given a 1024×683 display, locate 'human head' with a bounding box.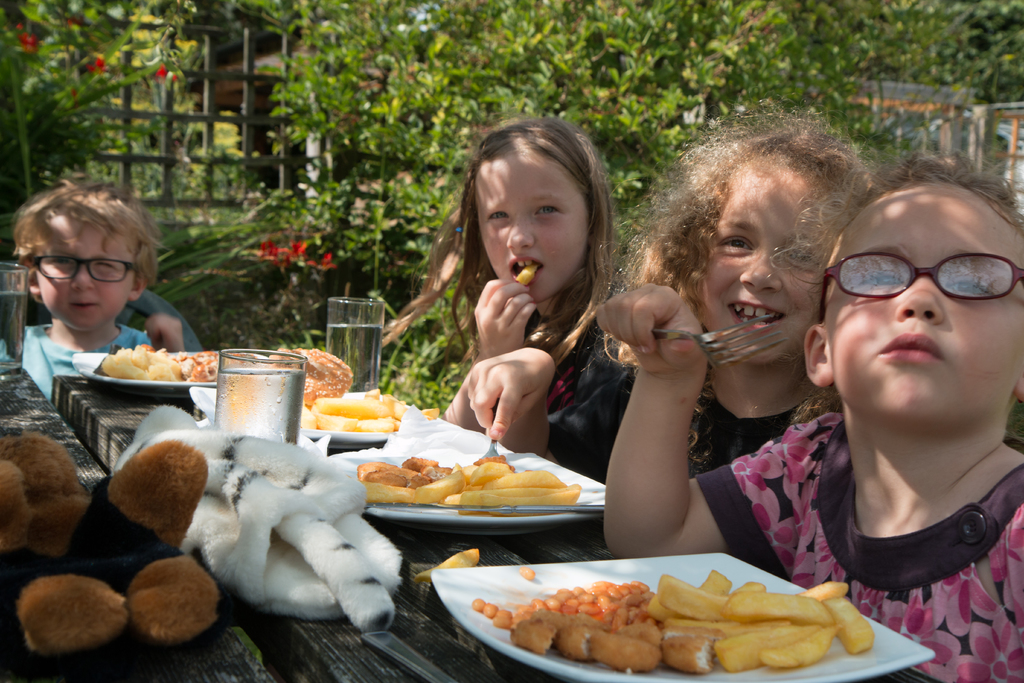
Located: detection(467, 114, 605, 304).
